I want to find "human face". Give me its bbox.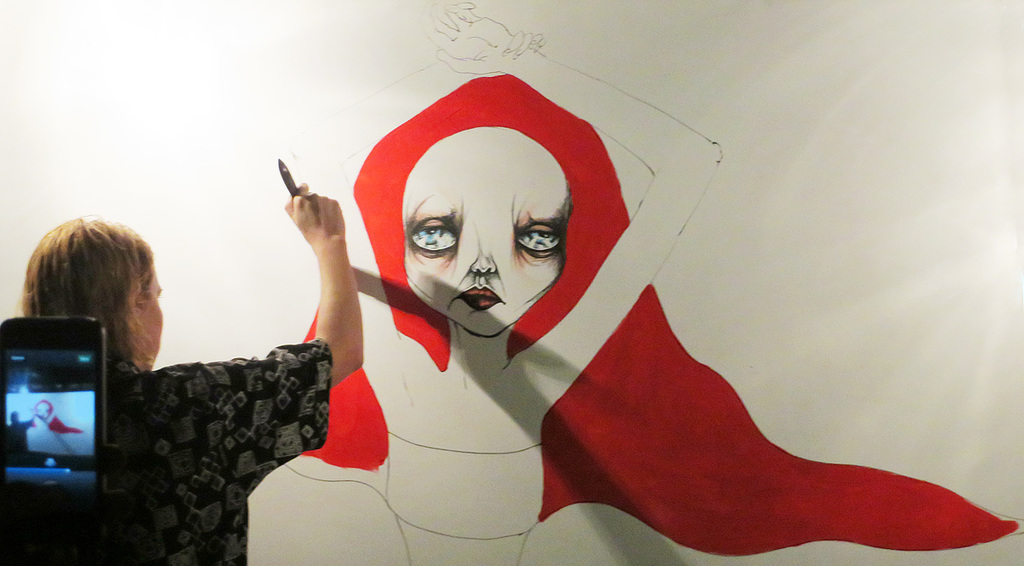
{"left": 404, "top": 124, "right": 570, "bottom": 341}.
